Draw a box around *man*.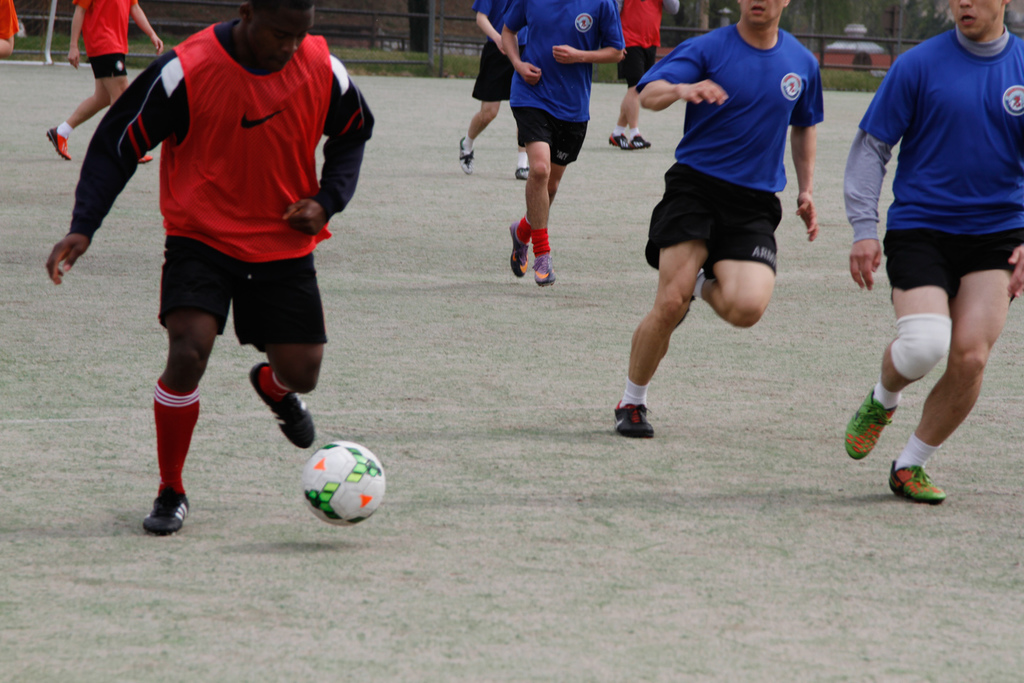
[left=41, top=0, right=165, bottom=172].
